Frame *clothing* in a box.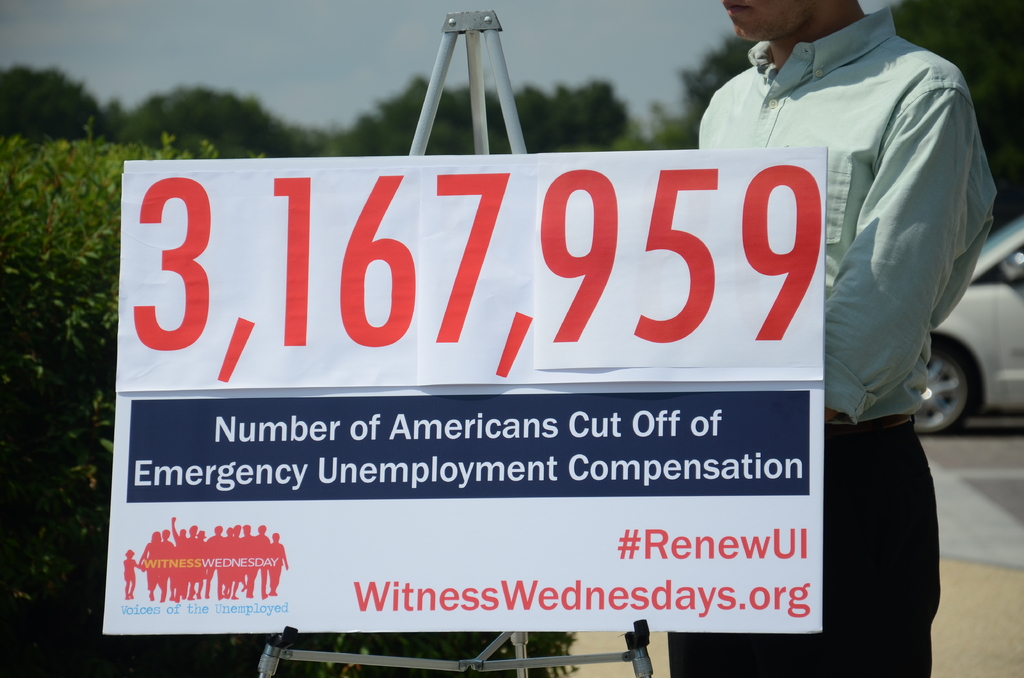
776 0 975 611.
